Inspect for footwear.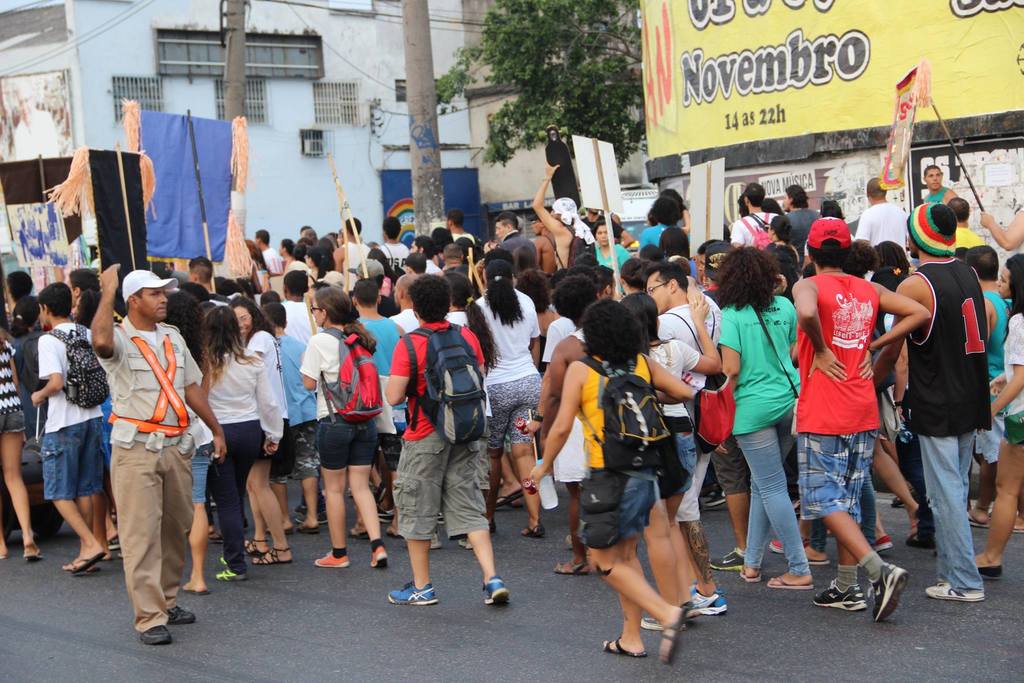
Inspection: (x1=492, y1=489, x2=520, y2=508).
